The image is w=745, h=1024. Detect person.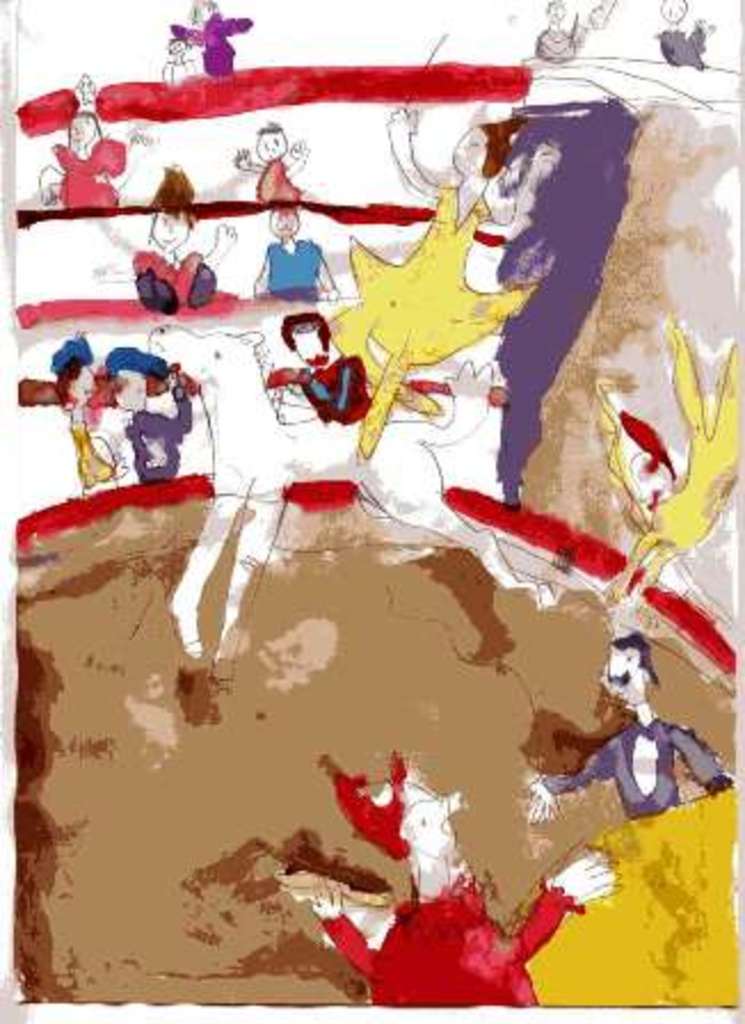
Detection: rect(101, 352, 210, 482).
